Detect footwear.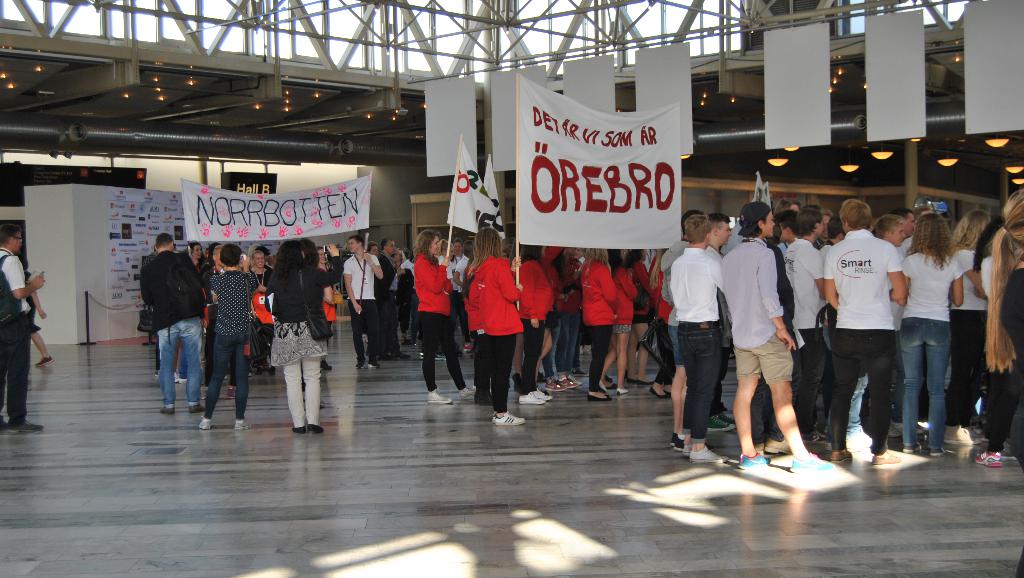
Detected at 789 452 835 473.
